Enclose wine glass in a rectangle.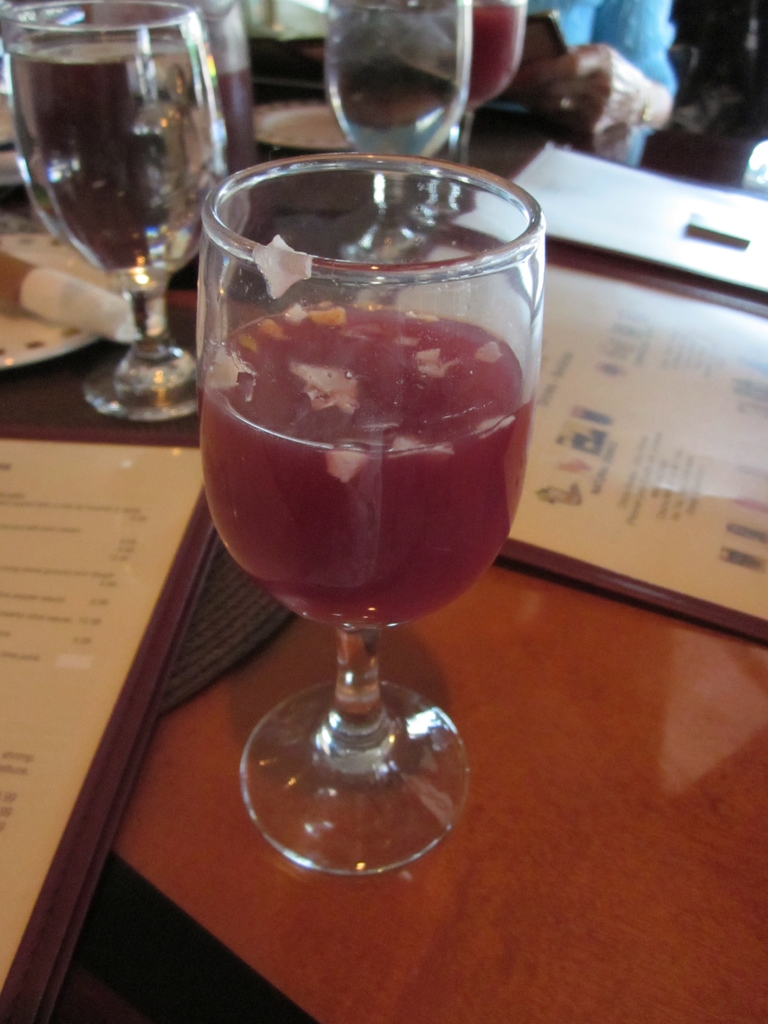
(left=201, top=157, right=535, bottom=872).
